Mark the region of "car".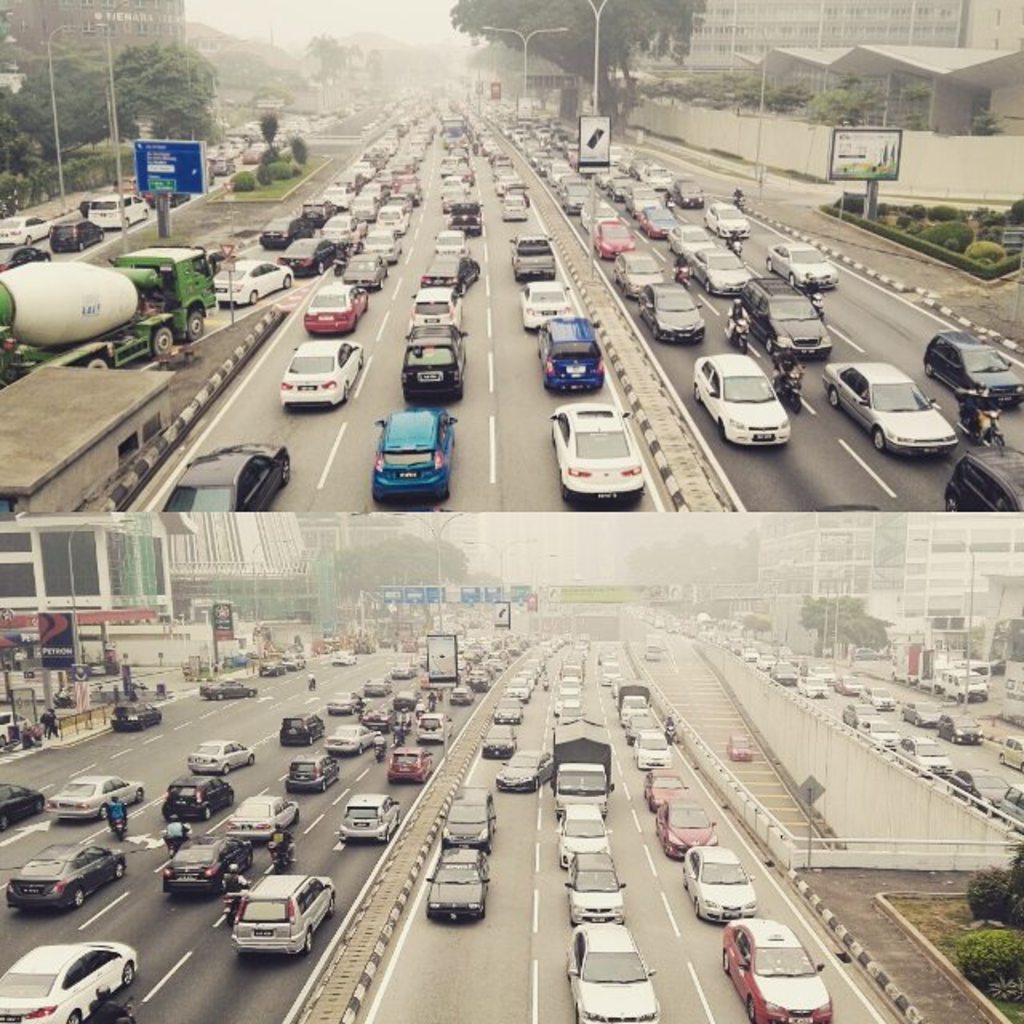
Region: left=0, top=946, right=136, bottom=1021.
